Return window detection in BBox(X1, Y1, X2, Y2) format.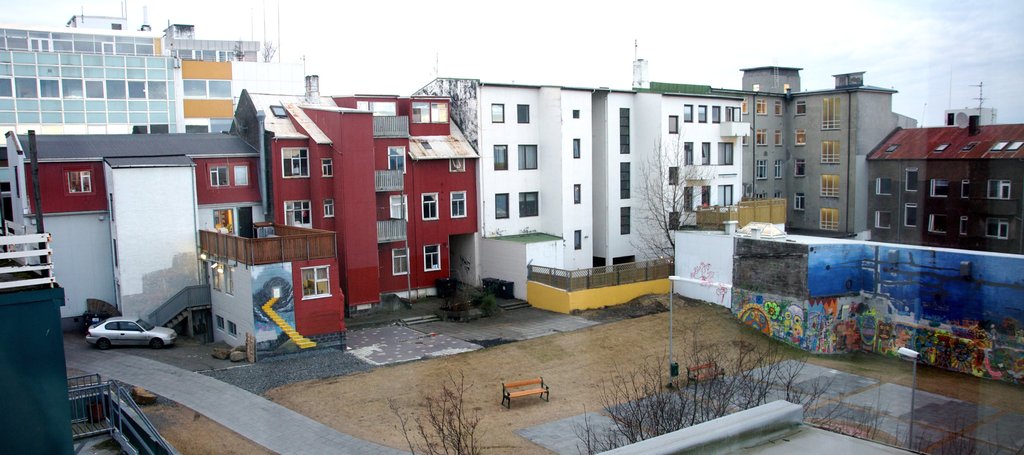
BBox(321, 195, 338, 222).
